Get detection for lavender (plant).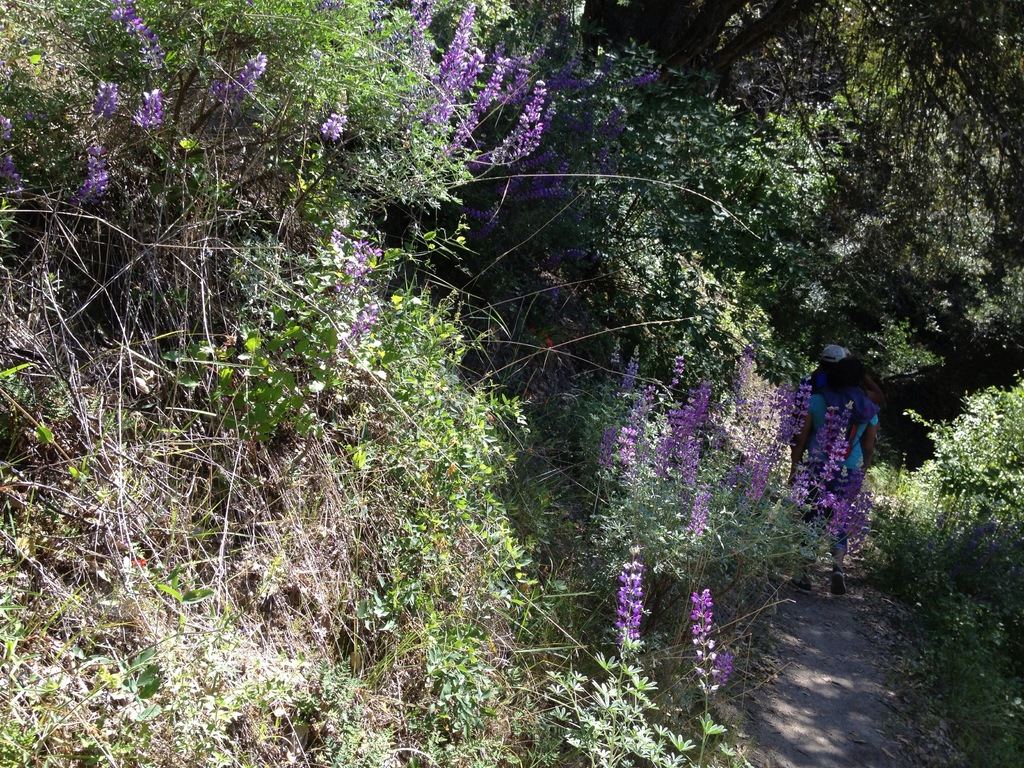
Detection: 440 4 470 53.
